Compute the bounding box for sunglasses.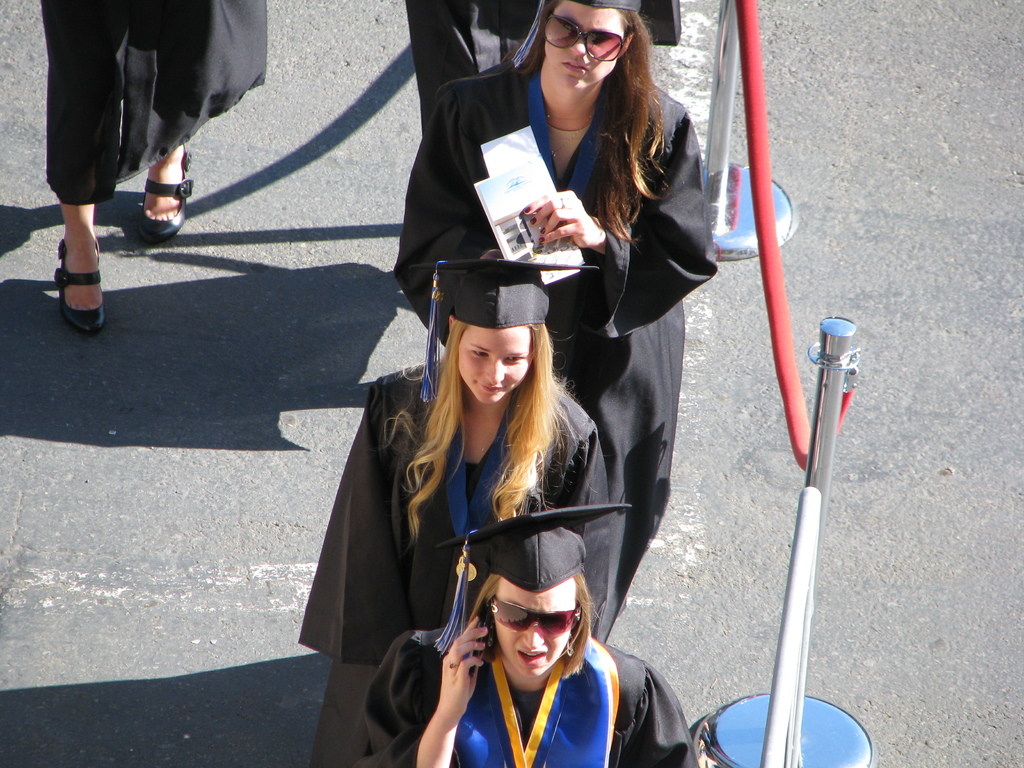
box=[492, 598, 580, 641].
